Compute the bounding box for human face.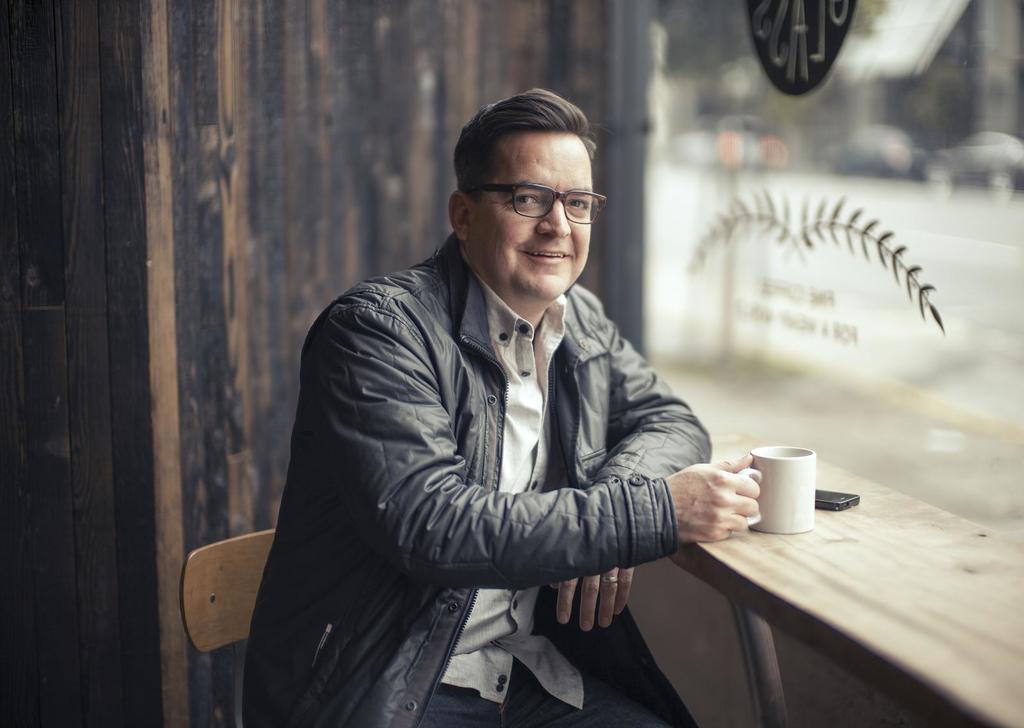
{"x1": 476, "y1": 127, "x2": 604, "y2": 304}.
